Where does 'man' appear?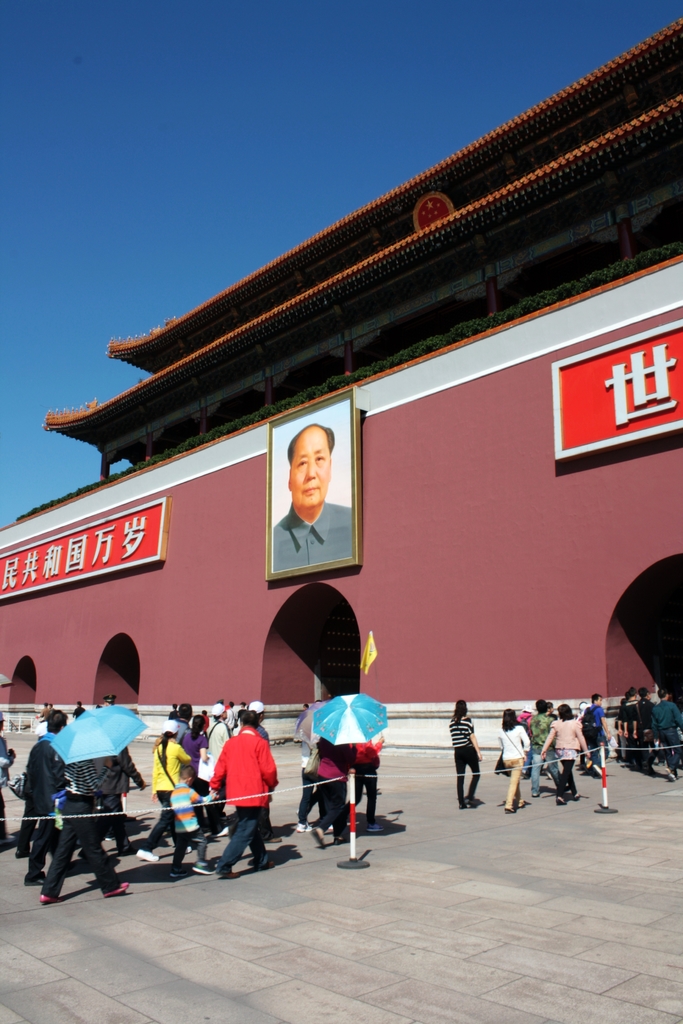
Appears at 208/710/276/883.
